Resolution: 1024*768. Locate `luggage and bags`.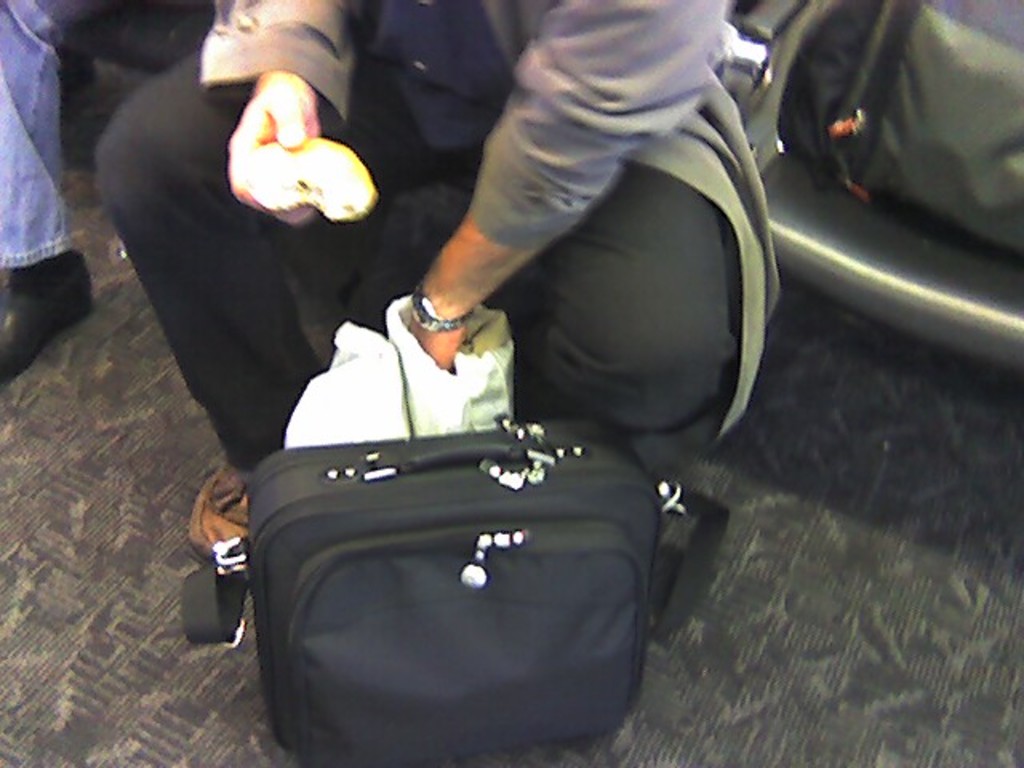
(x1=778, y1=0, x2=1022, y2=269).
